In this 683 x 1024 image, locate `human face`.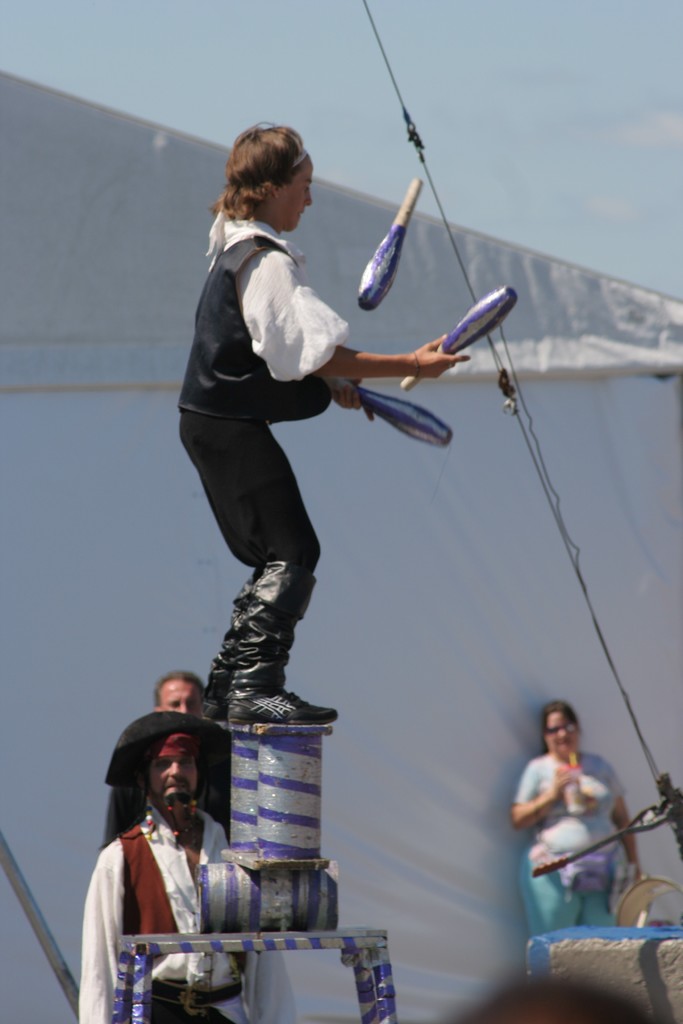
Bounding box: (163, 680, 205, 722).
